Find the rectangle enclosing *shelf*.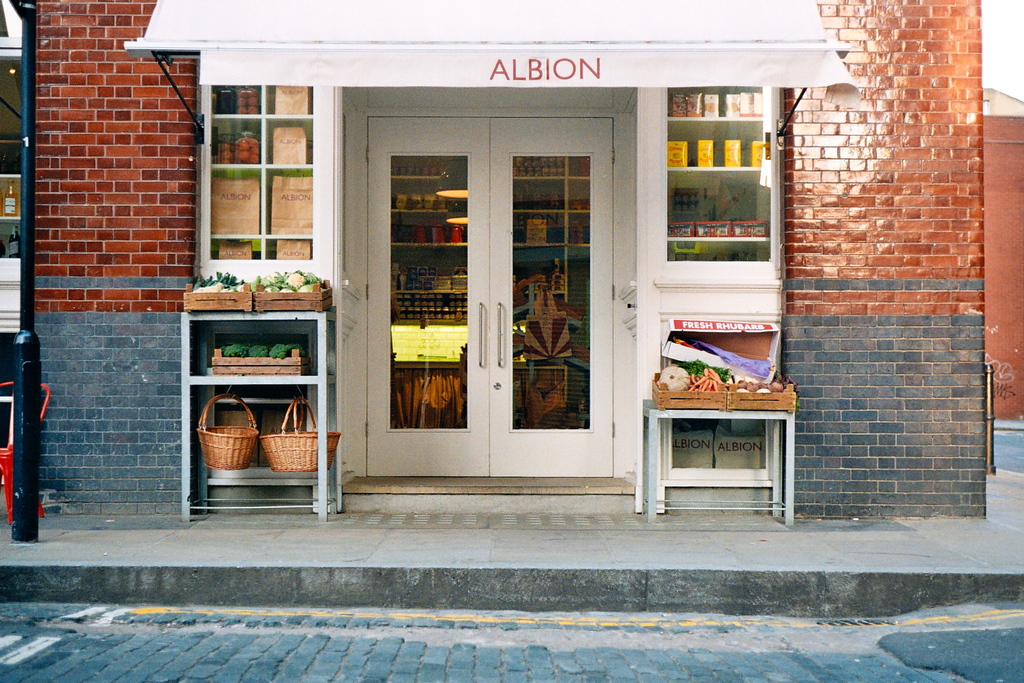
BBox(510, 213, 589, 247).
